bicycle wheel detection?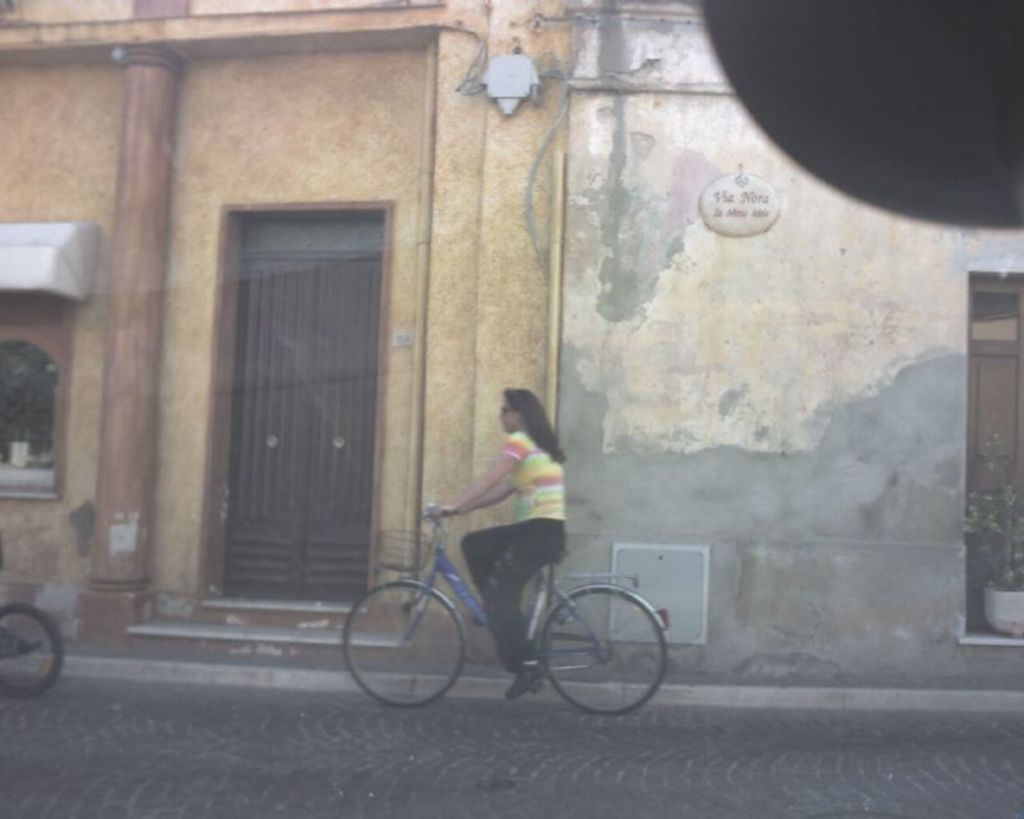
x1=339 y1=582 x2=467 y2=717
